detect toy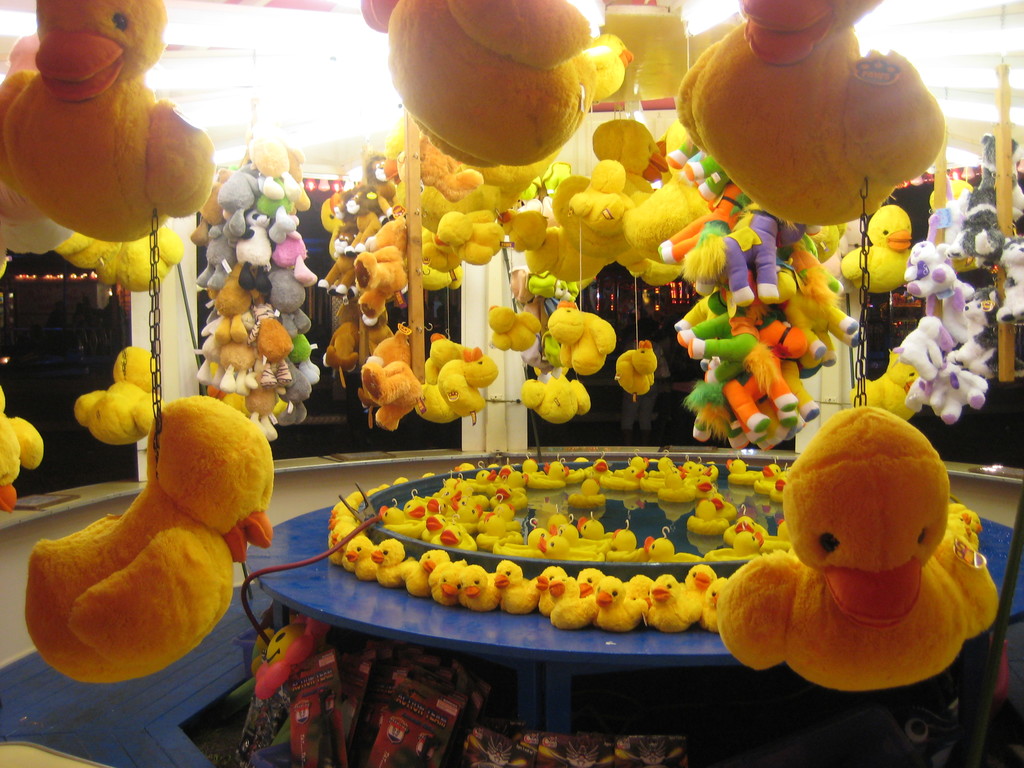
(left=628, top=574, right=657, bottom=610)
